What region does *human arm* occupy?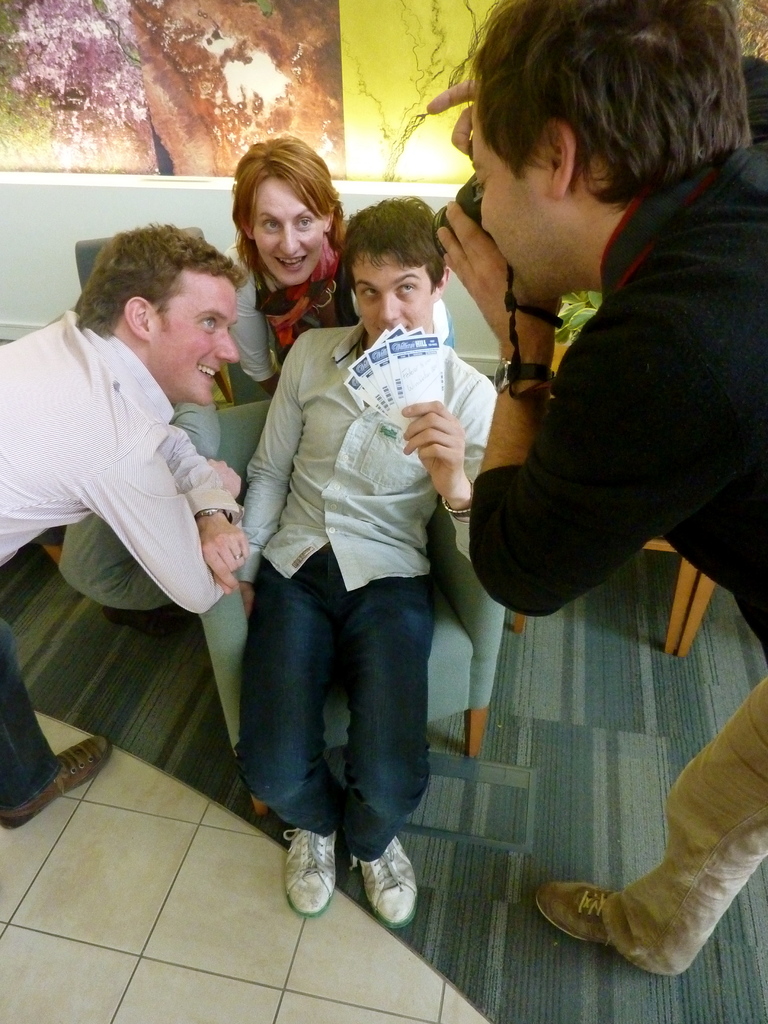
(left=238, top=324, right=325, bottom=615).
